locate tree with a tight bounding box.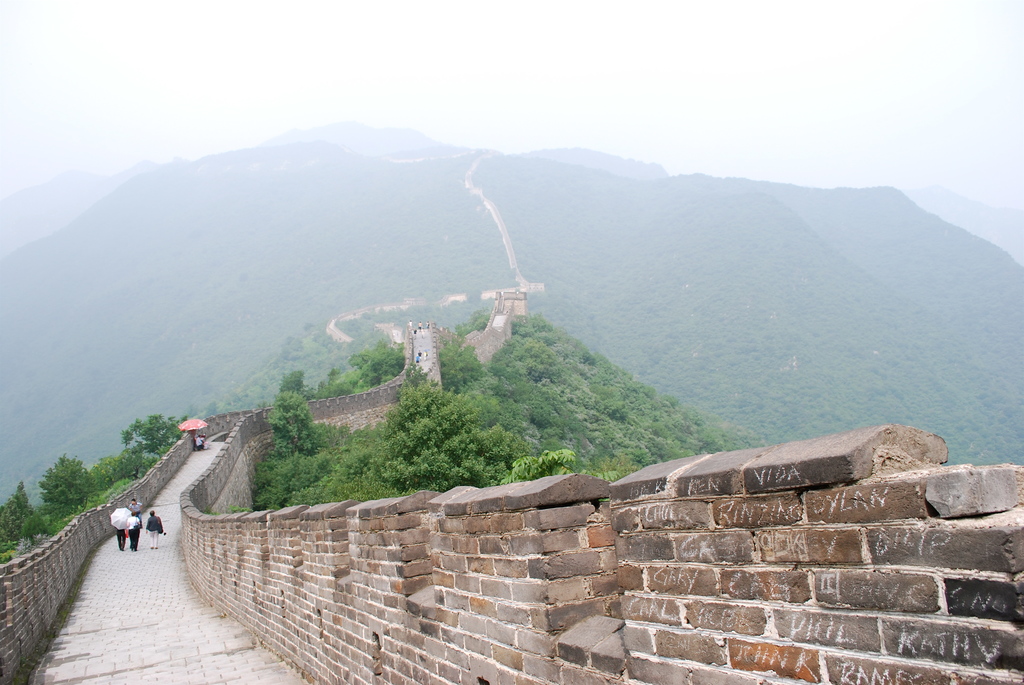
<bbox>361, 384, 511, 486</bbox>.
